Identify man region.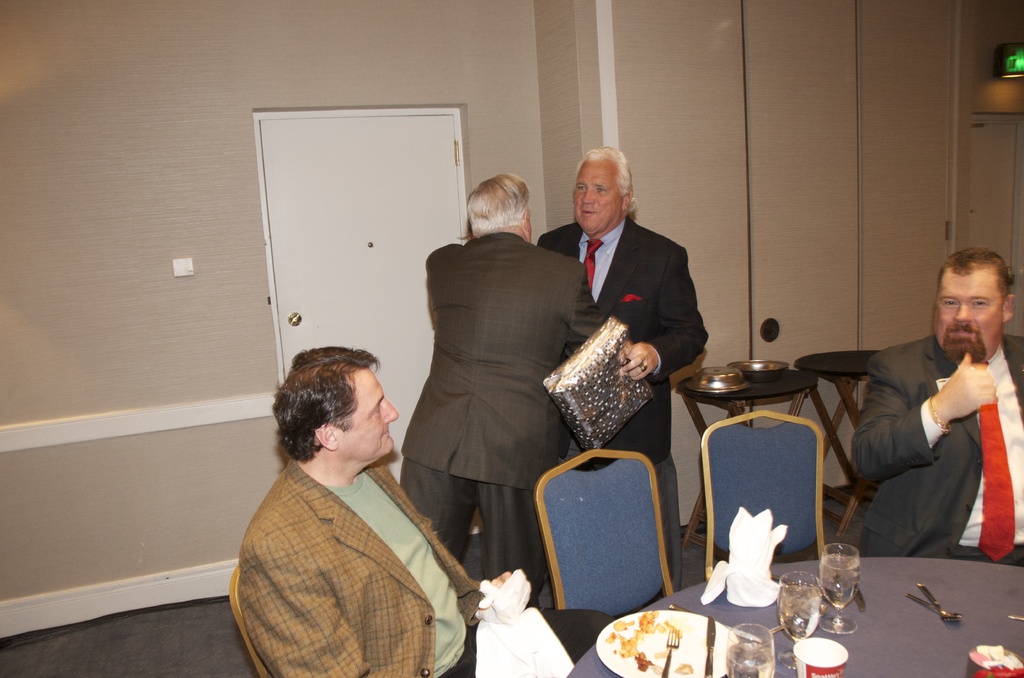
Region: <region>399, 174, 607, 609</region>.
